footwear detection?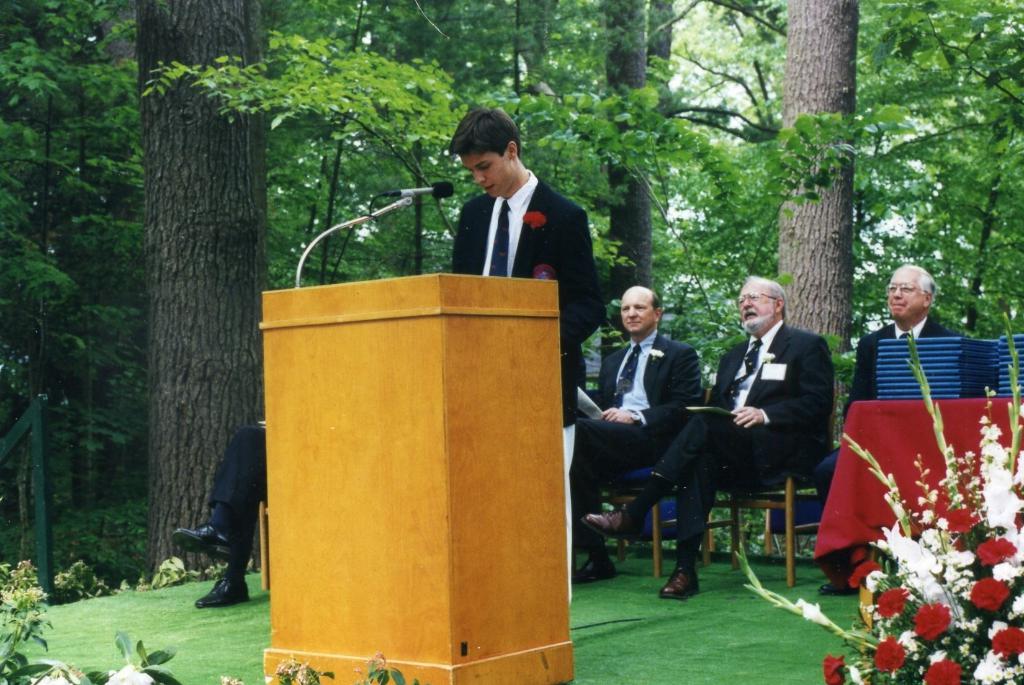
detection(658, 561, 703, 601)
